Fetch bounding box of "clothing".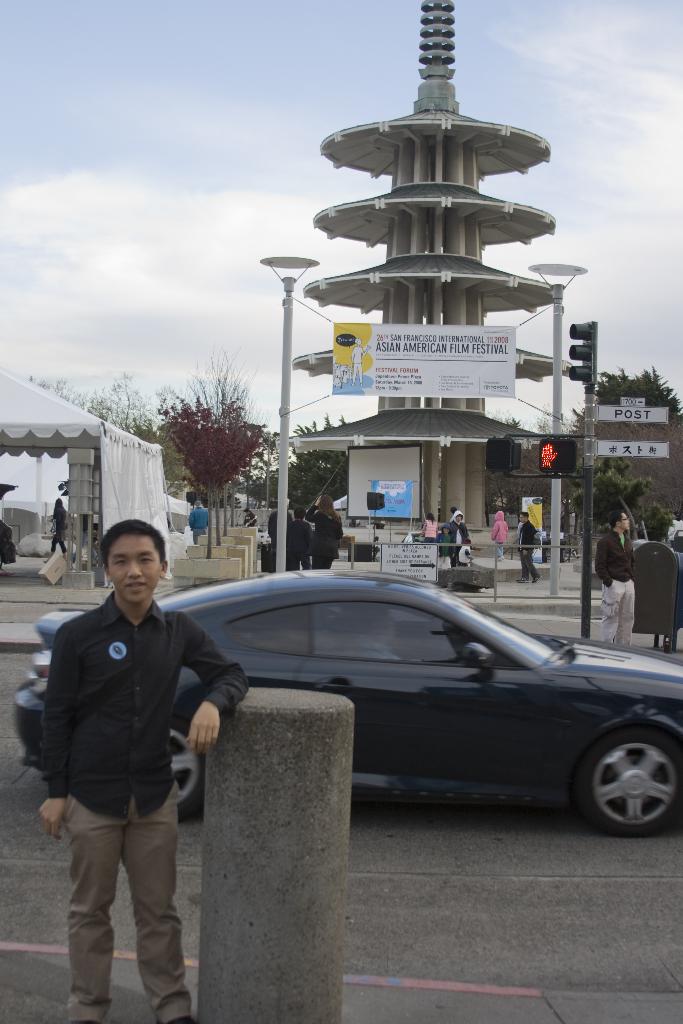
Bbox: 436 532 456 562.
